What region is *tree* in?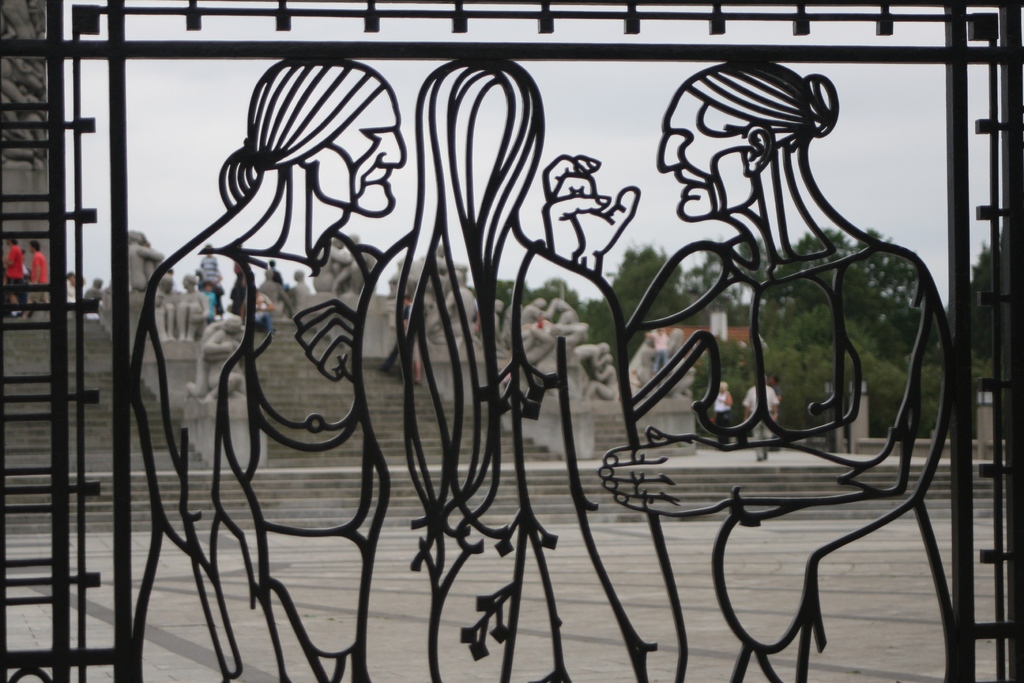
(601,239,684,340).
